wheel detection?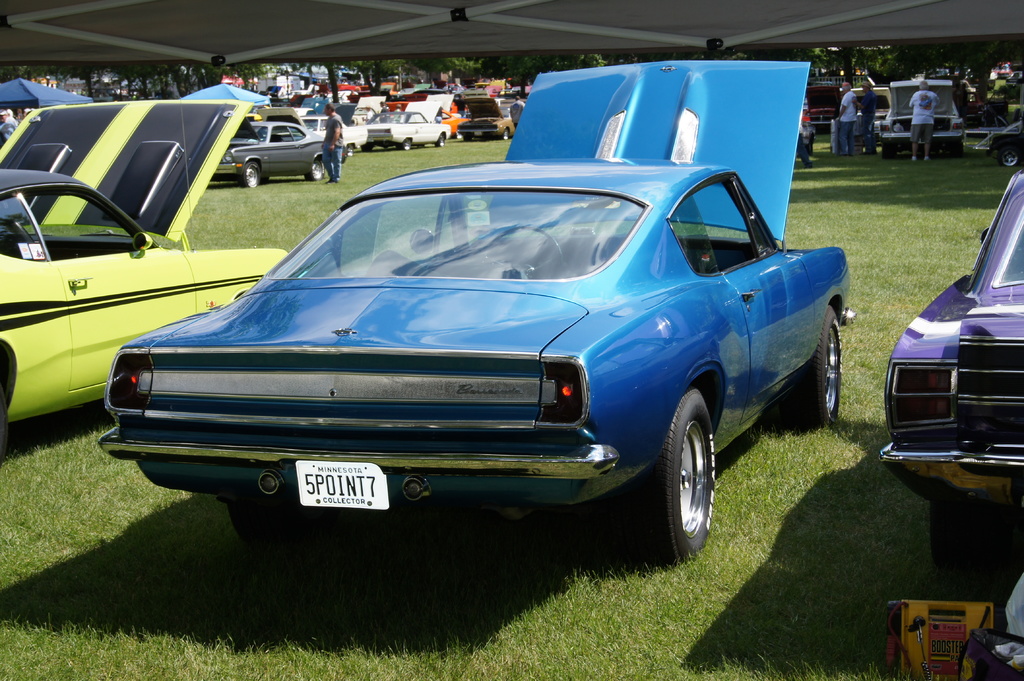
786, 306, 842, 425
